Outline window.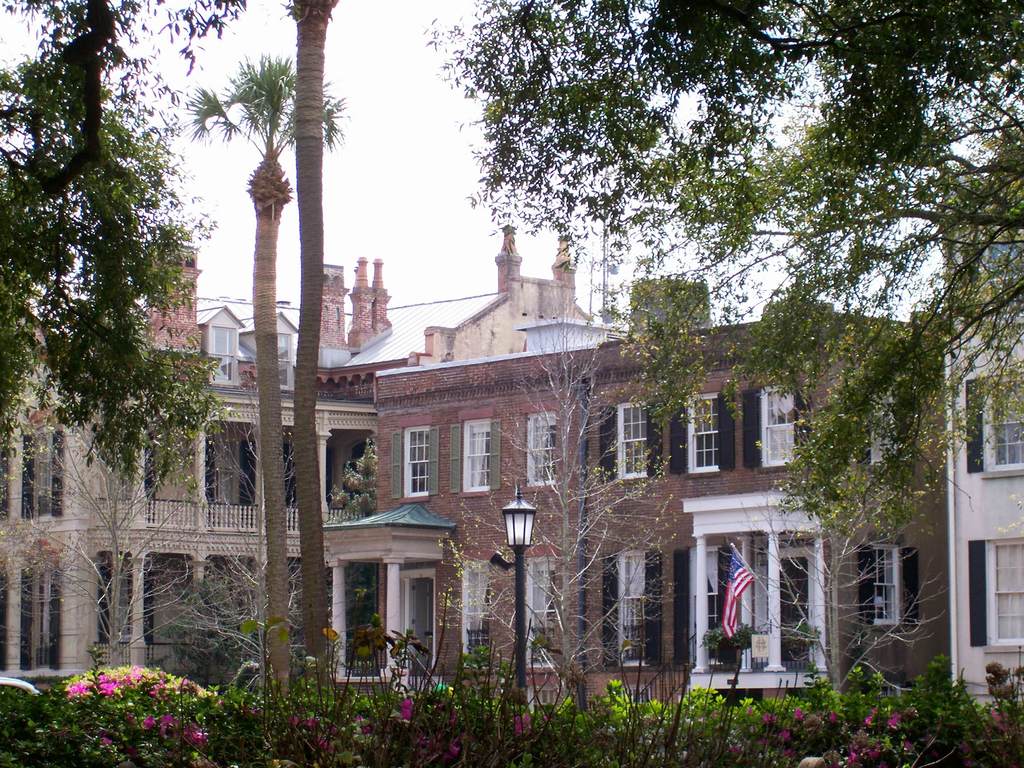
Outline: (x1=463, y1=416, x2=496, y2=494).
